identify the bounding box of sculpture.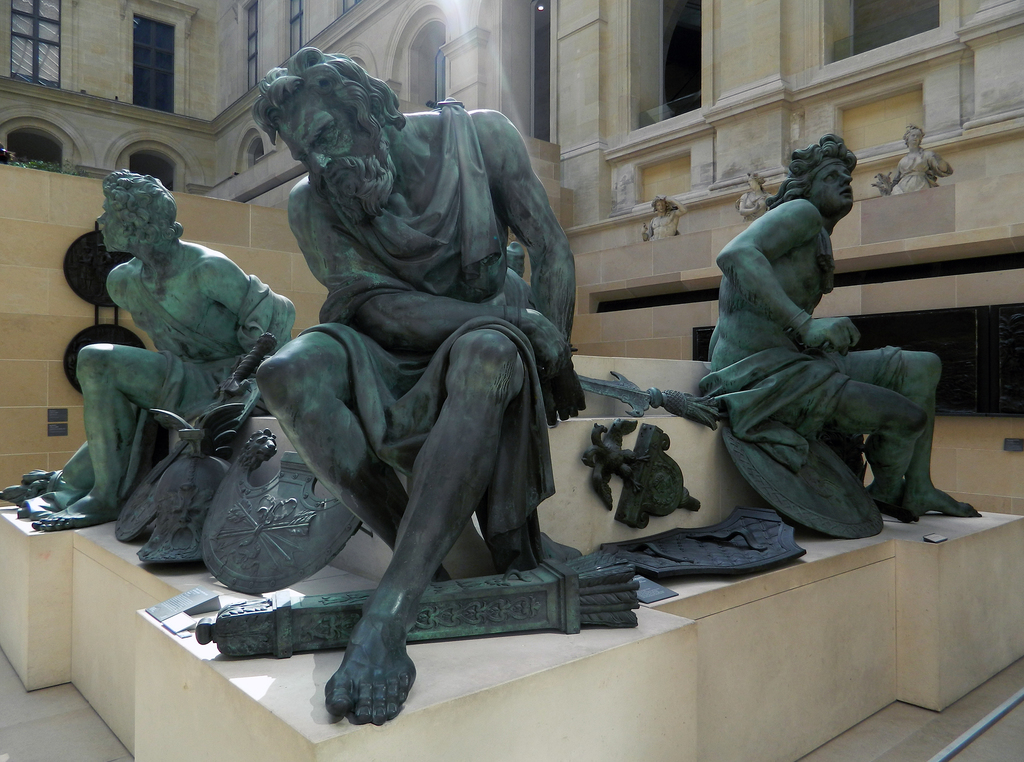
(x1=687, y1=129, x2=969, y2=584).
